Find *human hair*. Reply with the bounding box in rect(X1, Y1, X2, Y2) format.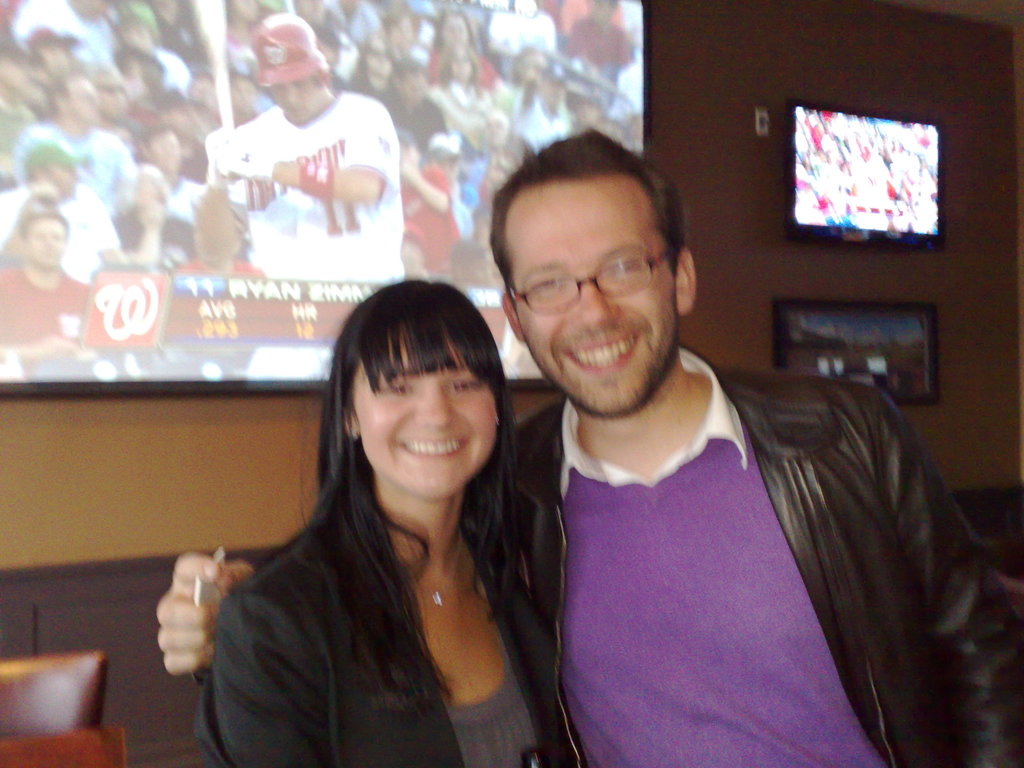
rect(15, 206, 70, 236).
